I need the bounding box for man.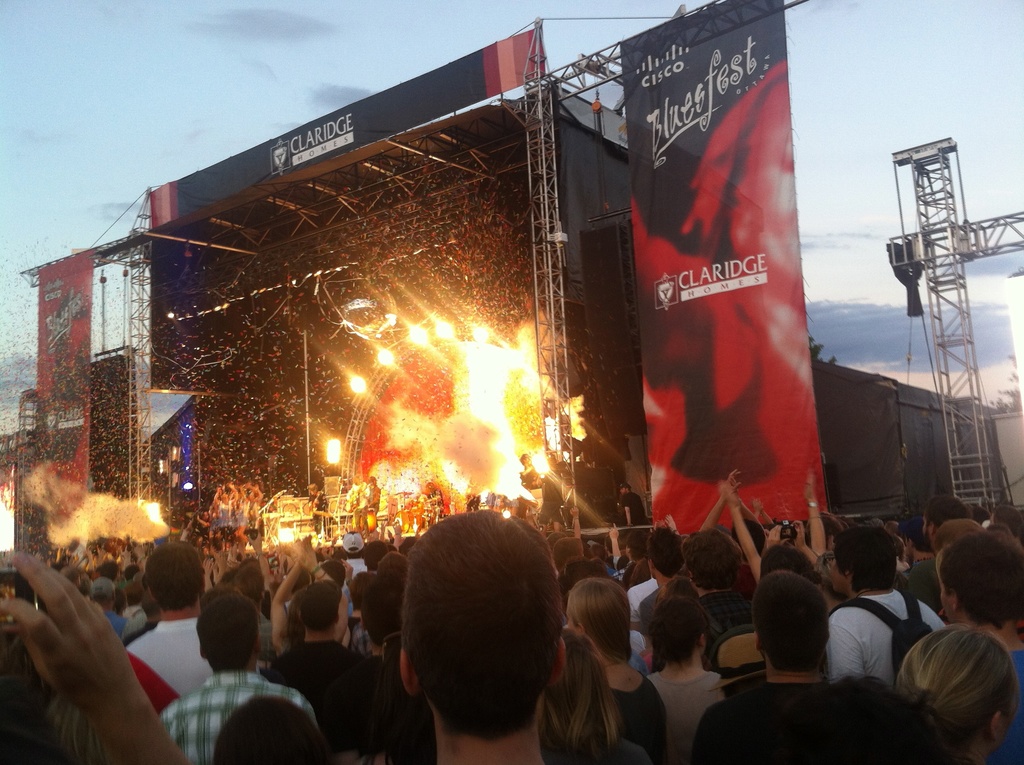
Here it is: {"left": 122, "top": 579, "right": 151, "bottom": 640}.
